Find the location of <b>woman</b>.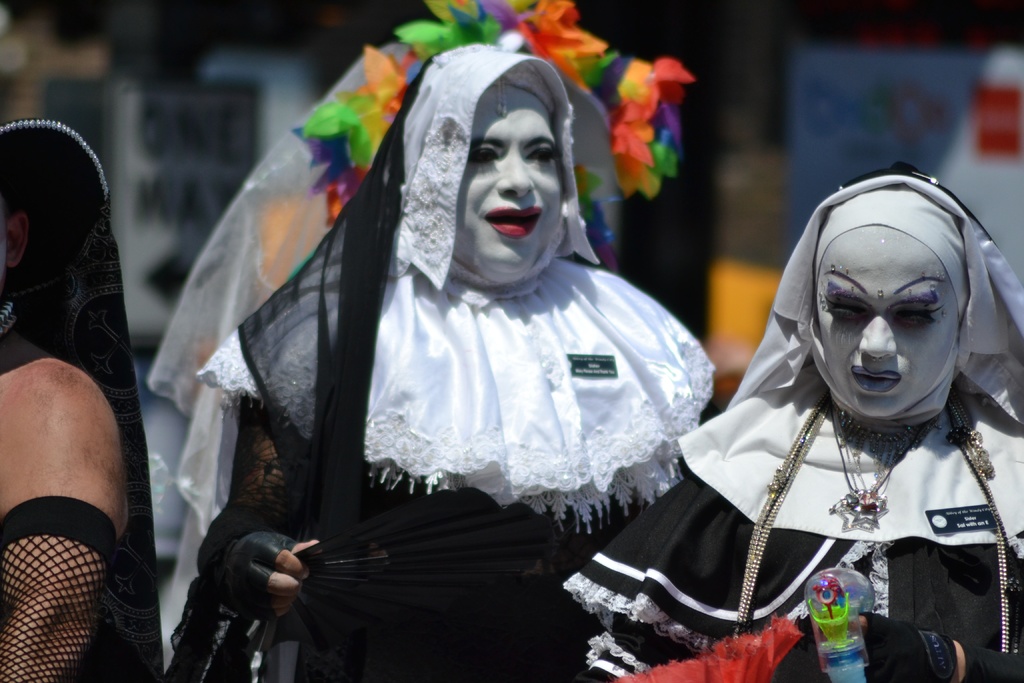
Location: rect(191, 45, 716, 682).
